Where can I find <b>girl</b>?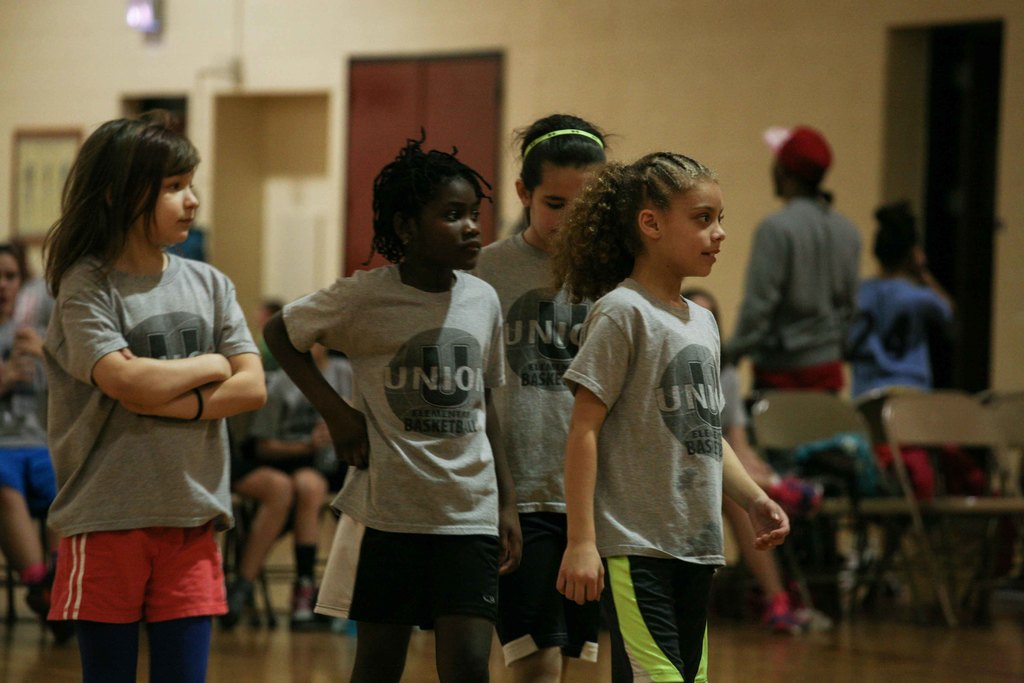
You can find it at crop(545, 151, 794, 682).
